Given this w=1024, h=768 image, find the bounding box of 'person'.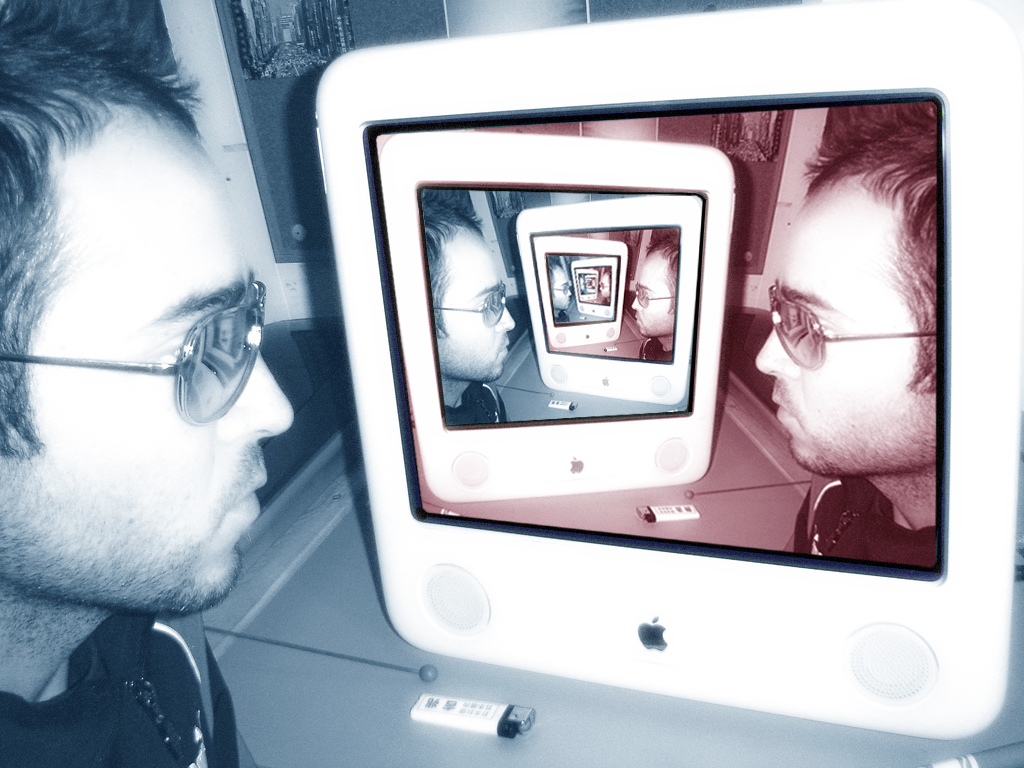
region(421, 191, 518, 427).
